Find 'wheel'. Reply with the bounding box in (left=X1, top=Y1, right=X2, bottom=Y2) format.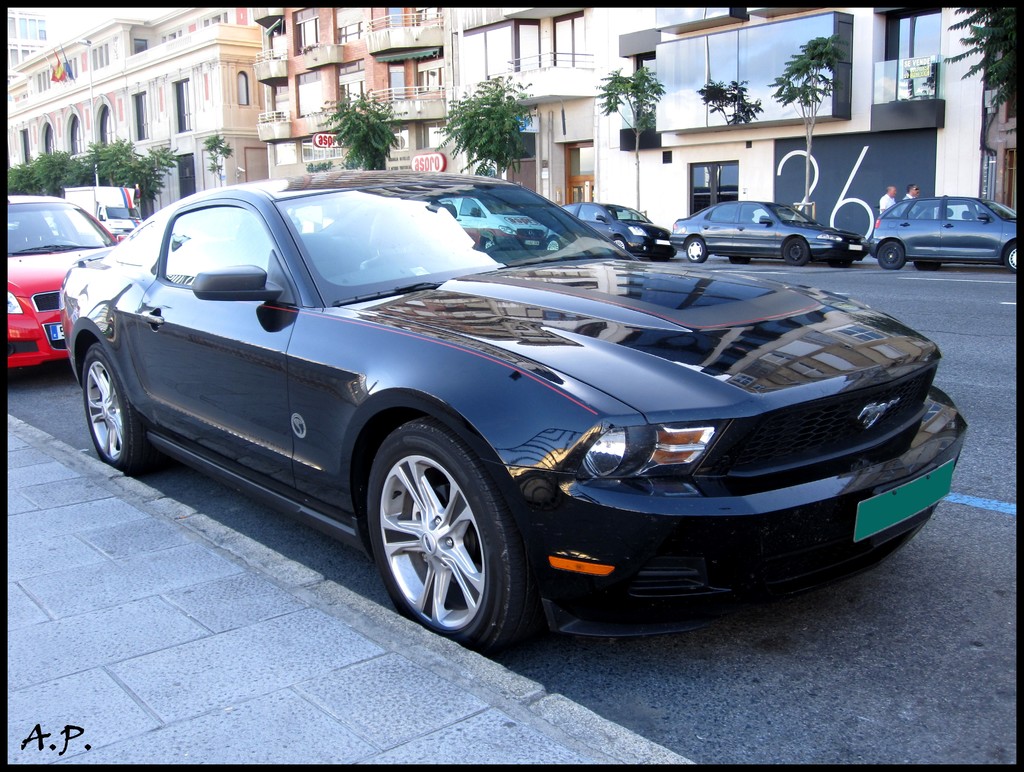
(left=830, top=258, right=851, bottom=268).
